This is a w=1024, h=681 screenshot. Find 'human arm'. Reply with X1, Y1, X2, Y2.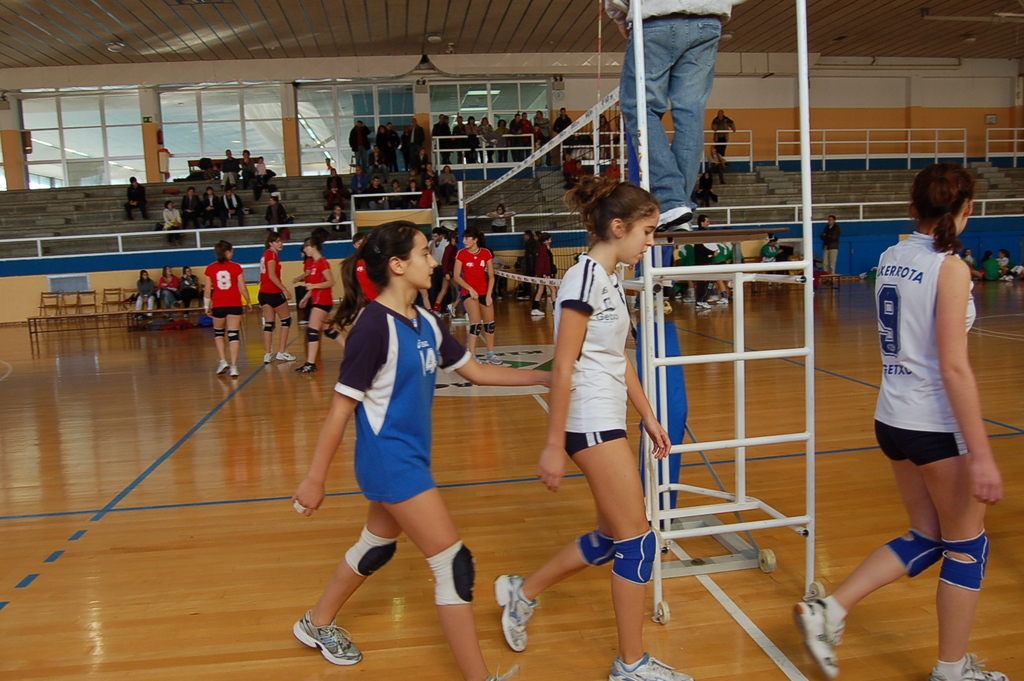
605, 0, 633, 40.
